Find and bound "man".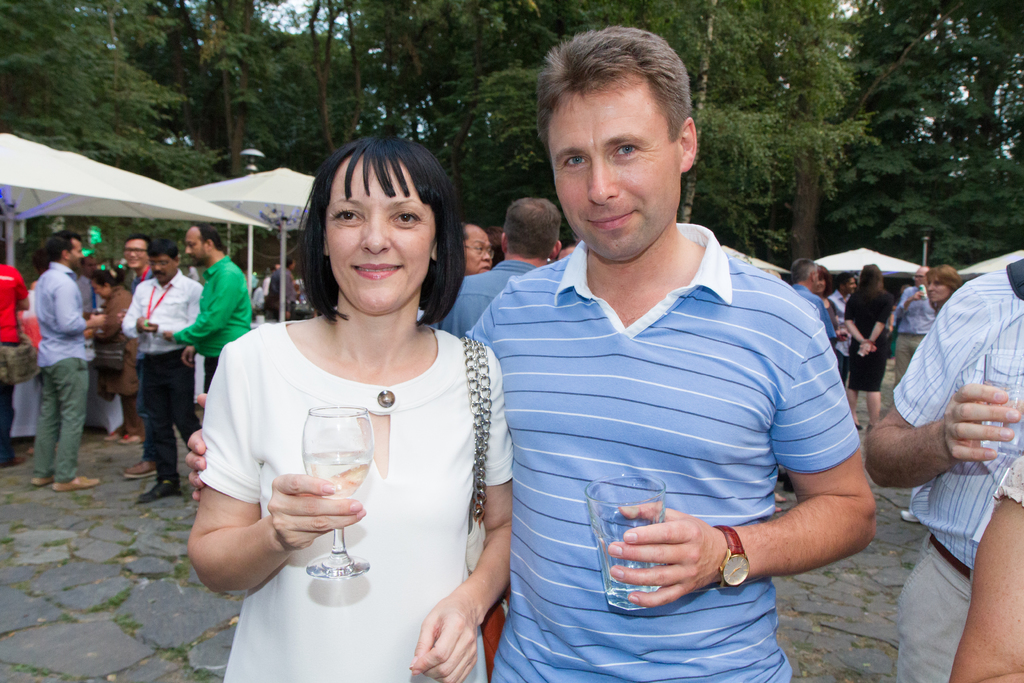
Bound: bbox=[125, 231, 156, 282].
